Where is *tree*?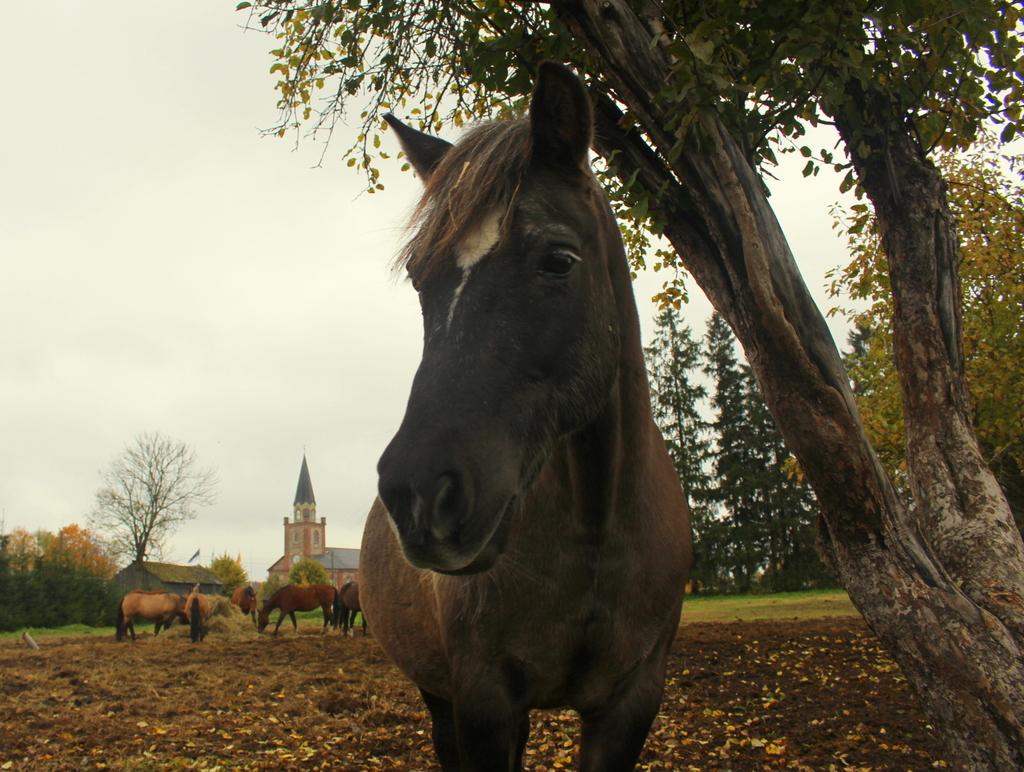
pyautogui.locateOnScreen(762, 458, 818, 589).
